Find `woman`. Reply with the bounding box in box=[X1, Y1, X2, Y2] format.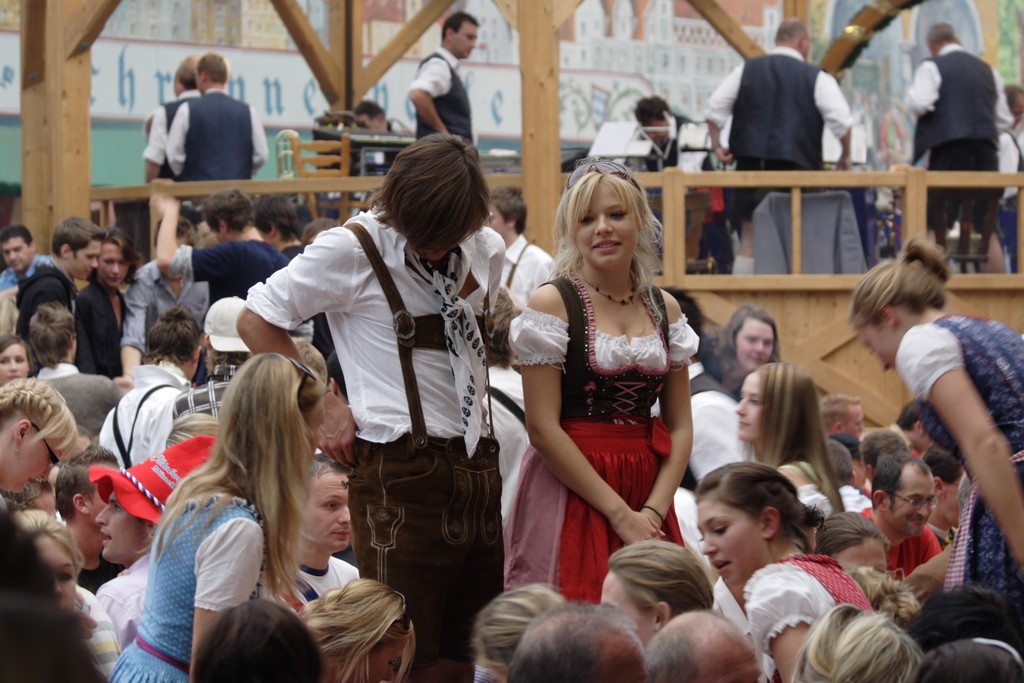
box=[596, 541, 715, 649].
